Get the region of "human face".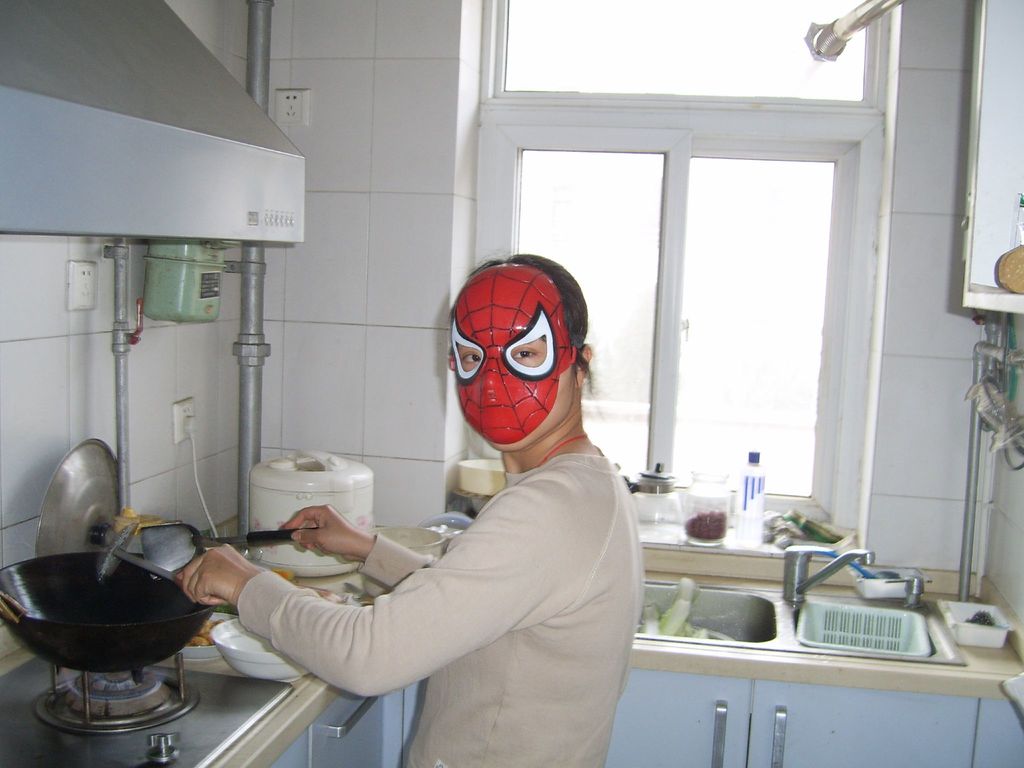
l=452, t=333, r=548, b=372.
